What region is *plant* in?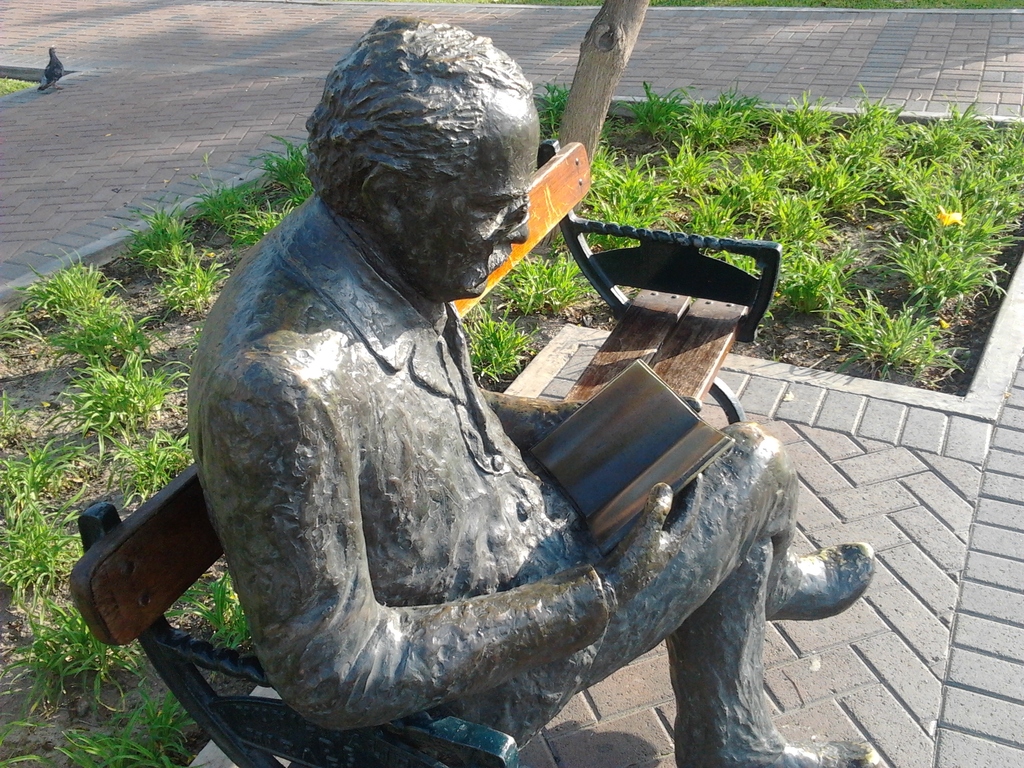
left=827, top=282, right=935, bottom=390.
